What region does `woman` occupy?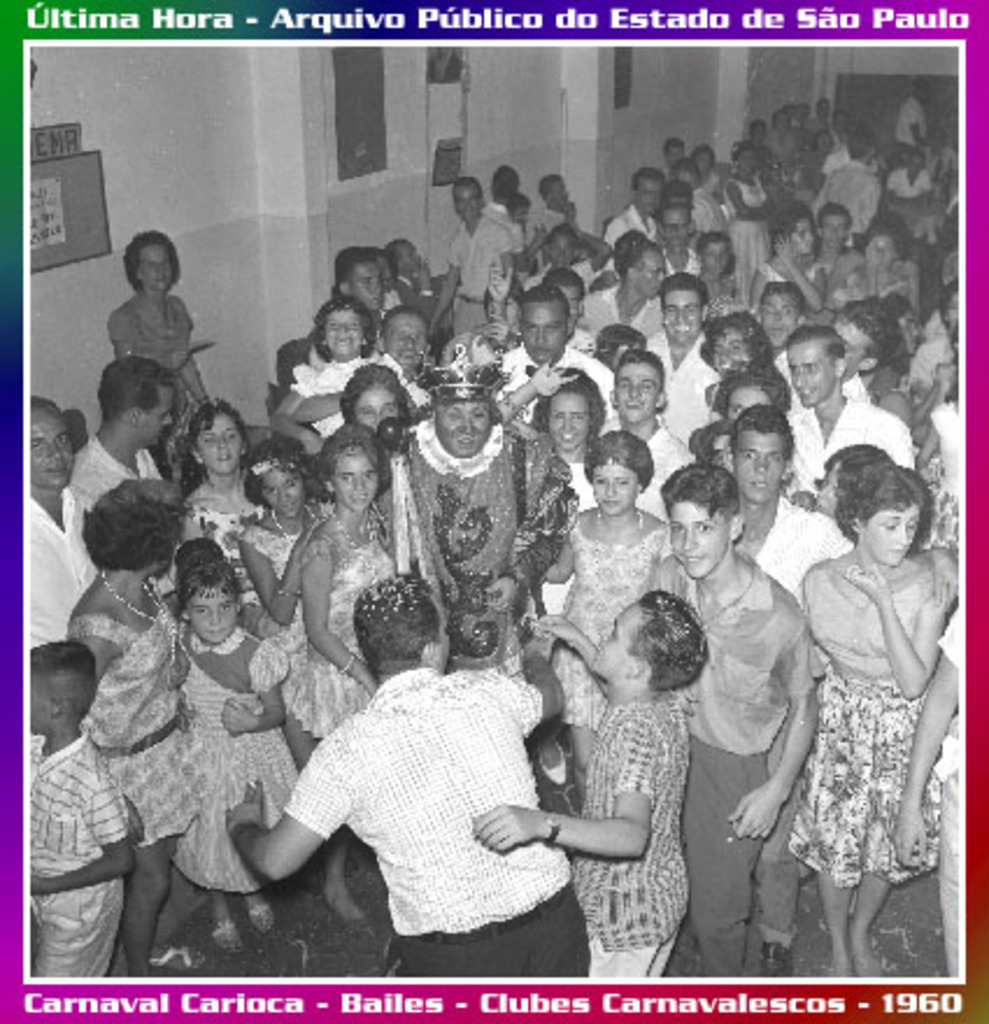
left=698, top=314, right=773, bottom=372.
